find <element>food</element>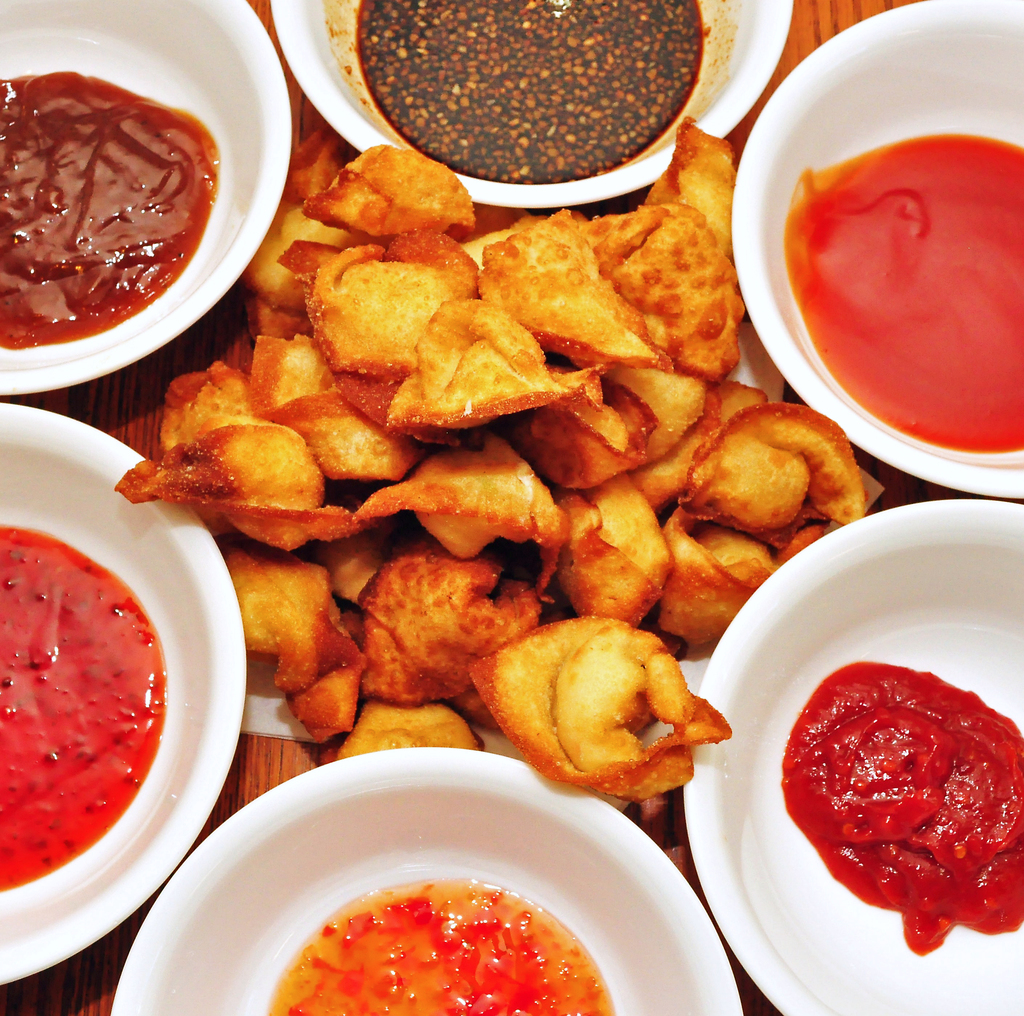
(x1=0, y1=522, x2=169, y2=899)
